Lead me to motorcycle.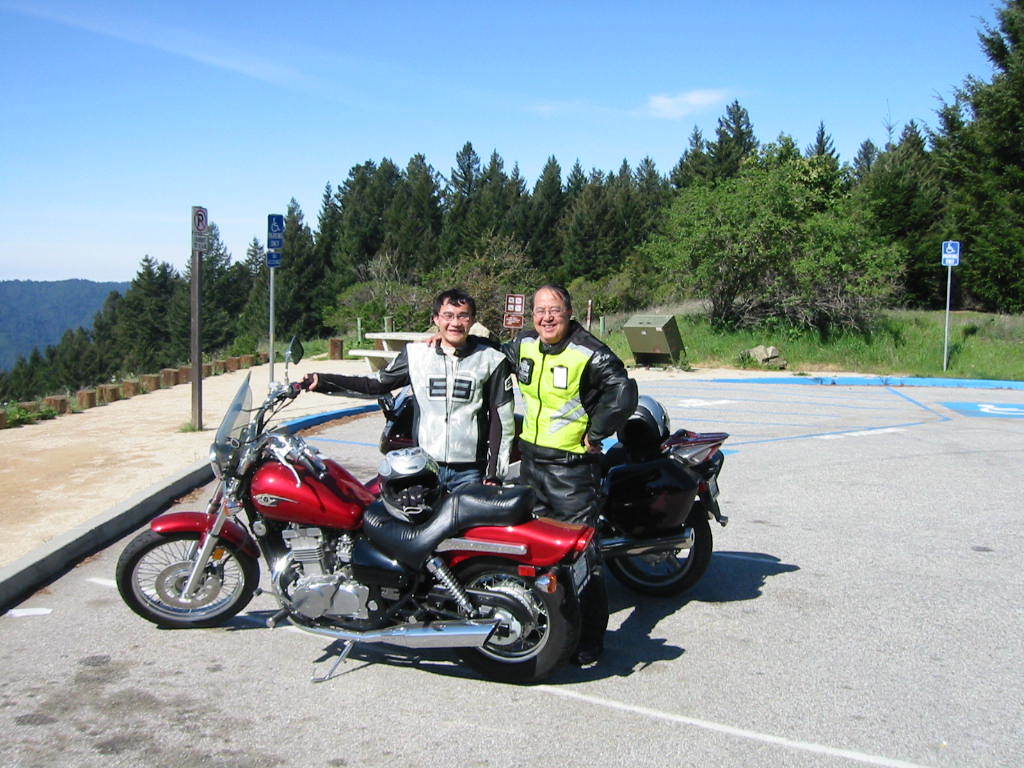
Lead to left=114, top=337, right=595, bottom=683.
